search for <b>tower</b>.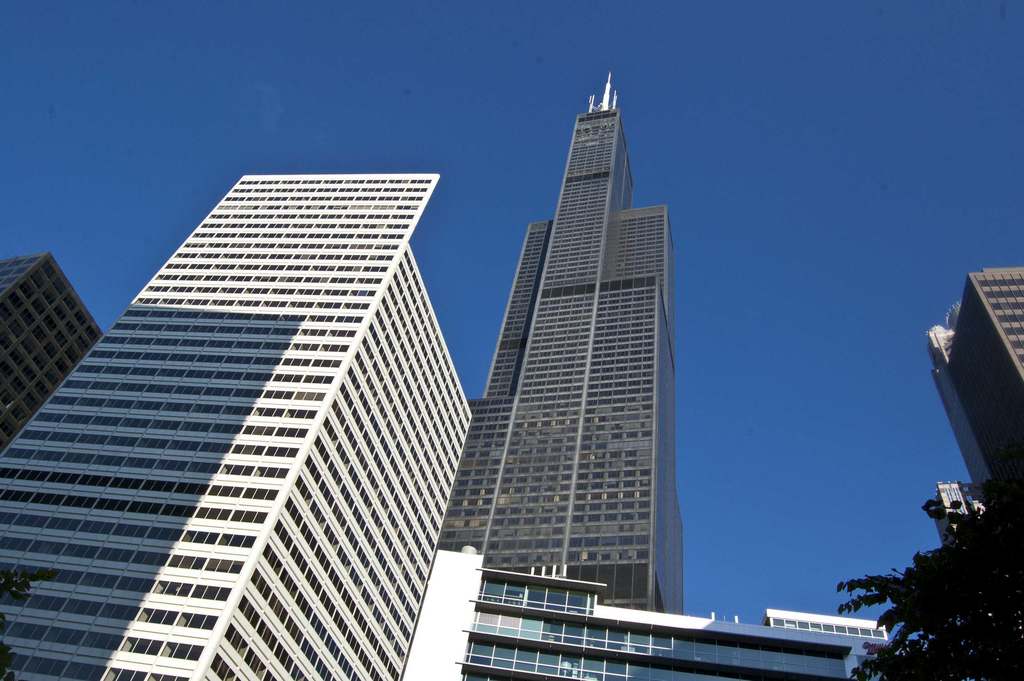
Found at (0, 255, 110, 453).
